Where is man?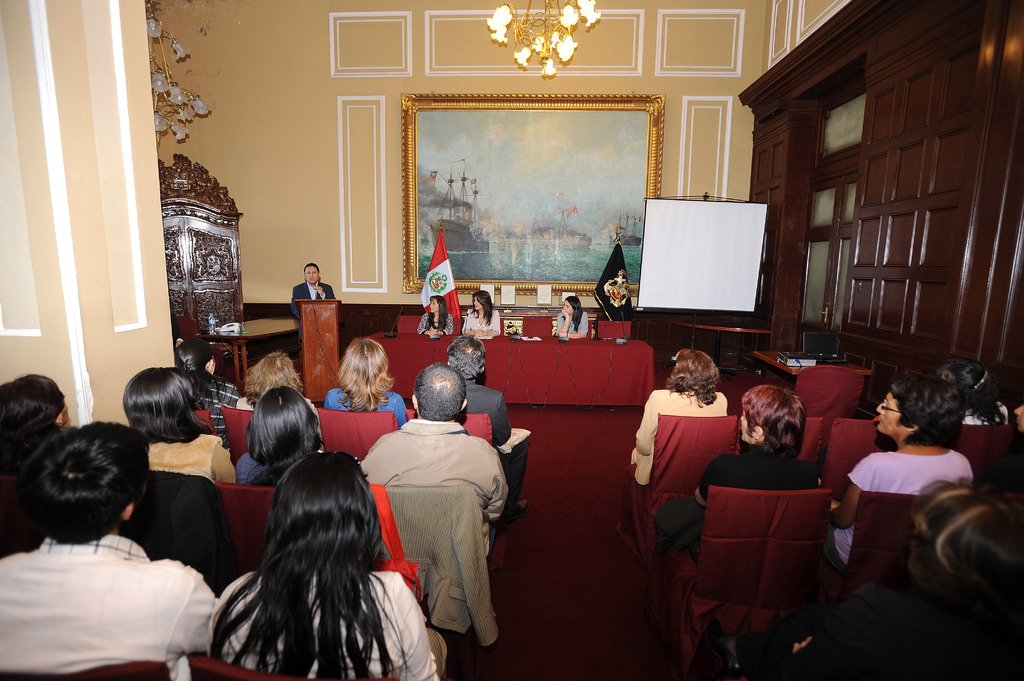
[292, 263, 333, 339].
